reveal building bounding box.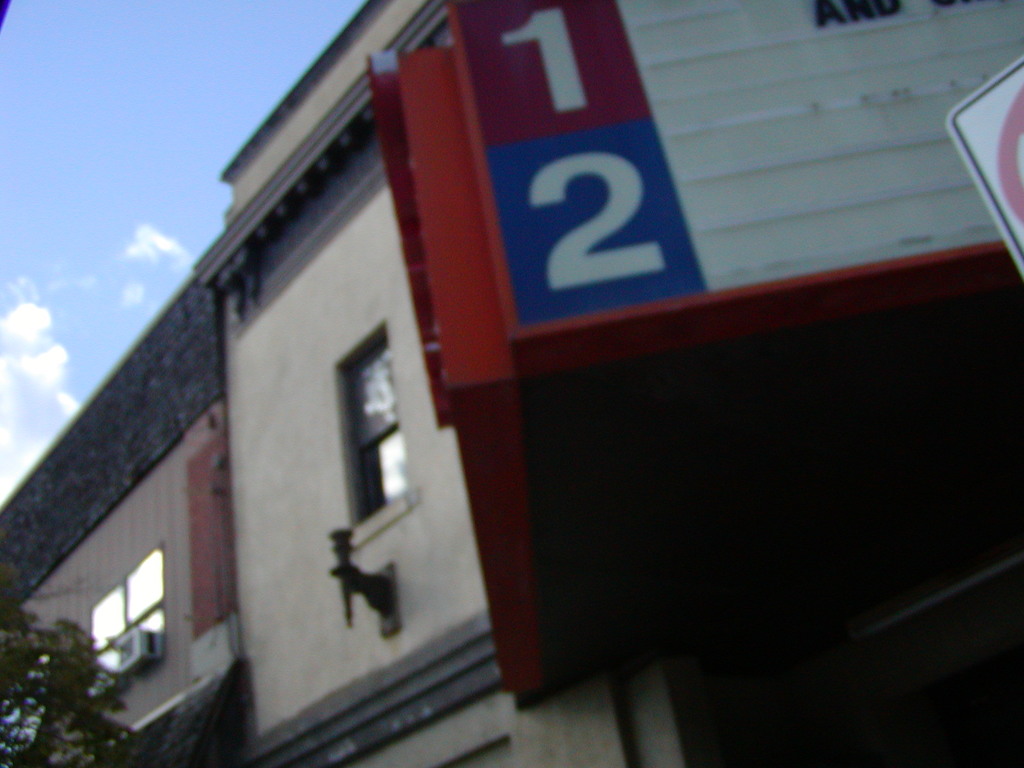
Revealed: (x1=0, y1=268, x2=232, y2=766).
